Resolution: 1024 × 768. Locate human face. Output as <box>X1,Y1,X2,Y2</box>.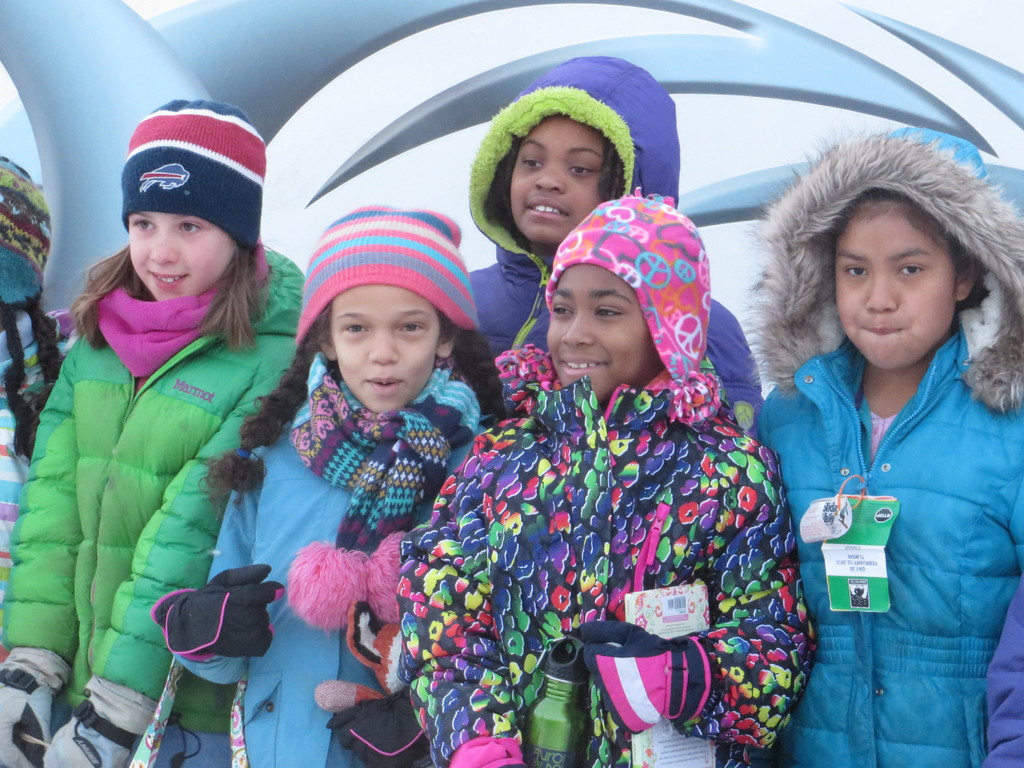
<box>541,264,650,399</box>.
